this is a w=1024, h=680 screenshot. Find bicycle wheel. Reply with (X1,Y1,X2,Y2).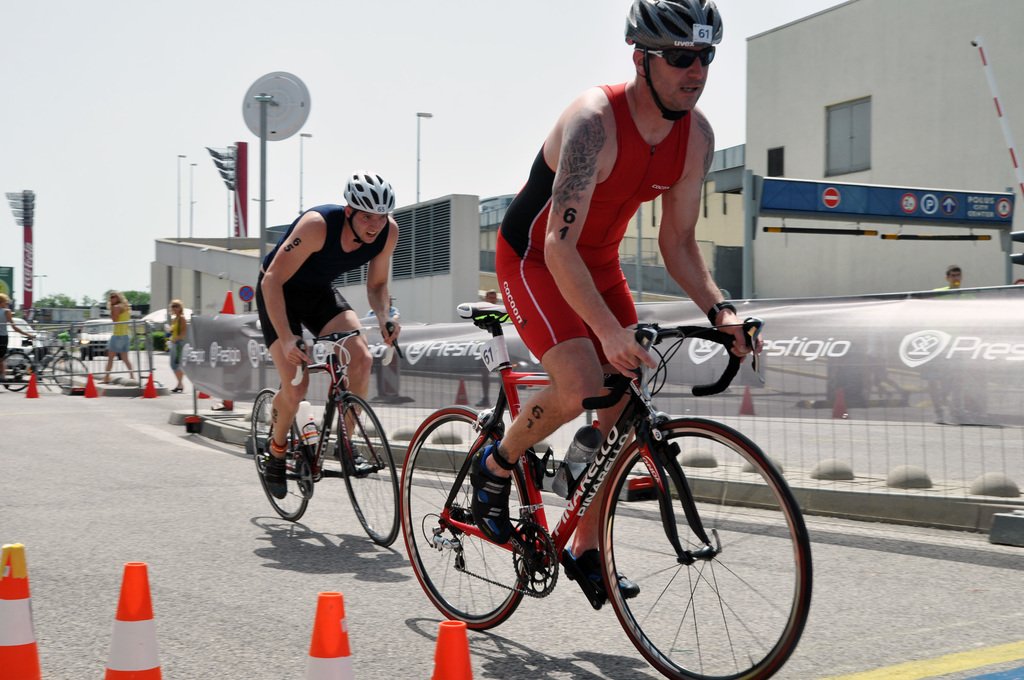
(396,404,532,631).
